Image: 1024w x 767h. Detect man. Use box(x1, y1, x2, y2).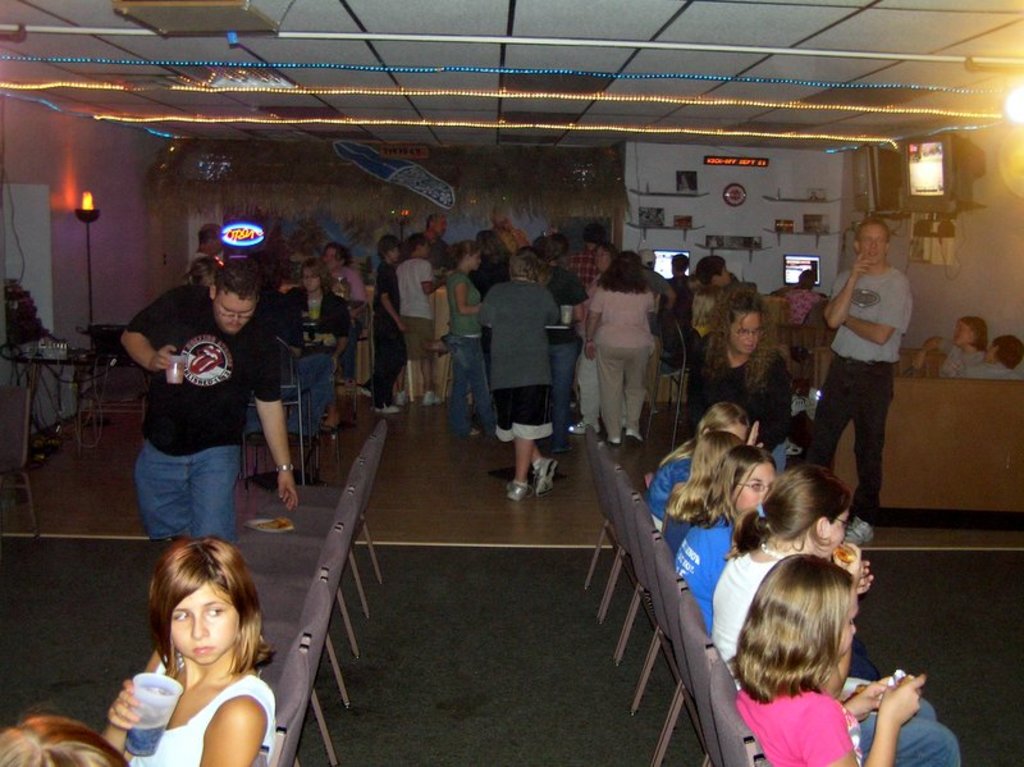
box(476, 243, 562, 502).
